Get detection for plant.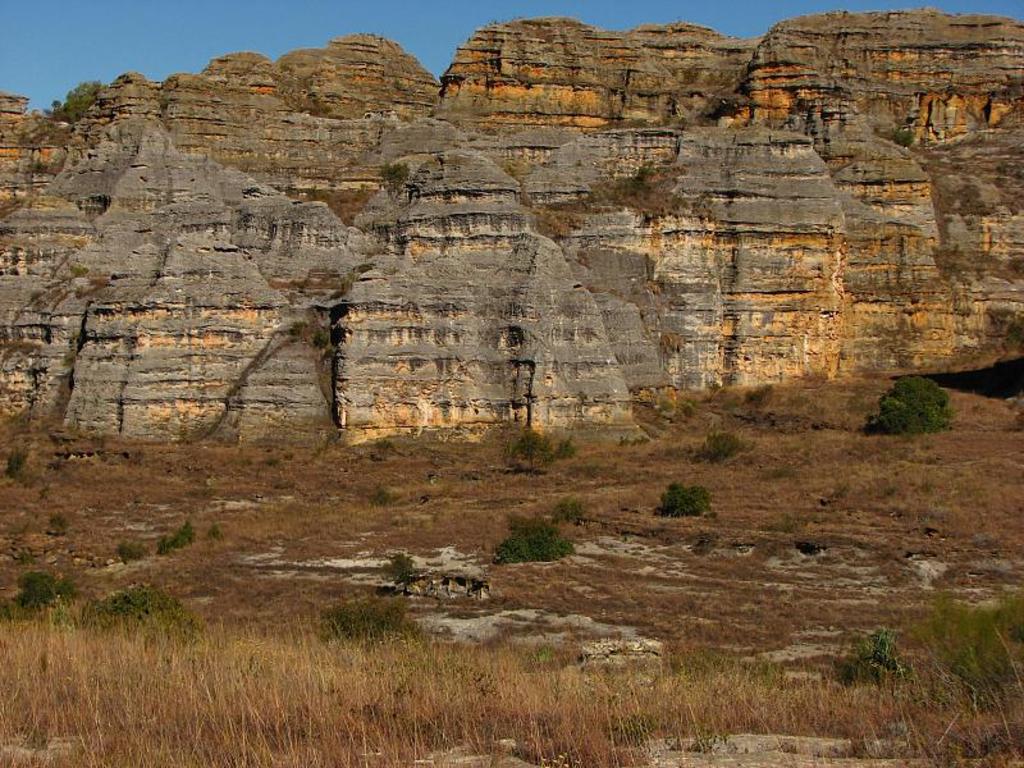
Detection: bbox(648, 483, 716, 517).
